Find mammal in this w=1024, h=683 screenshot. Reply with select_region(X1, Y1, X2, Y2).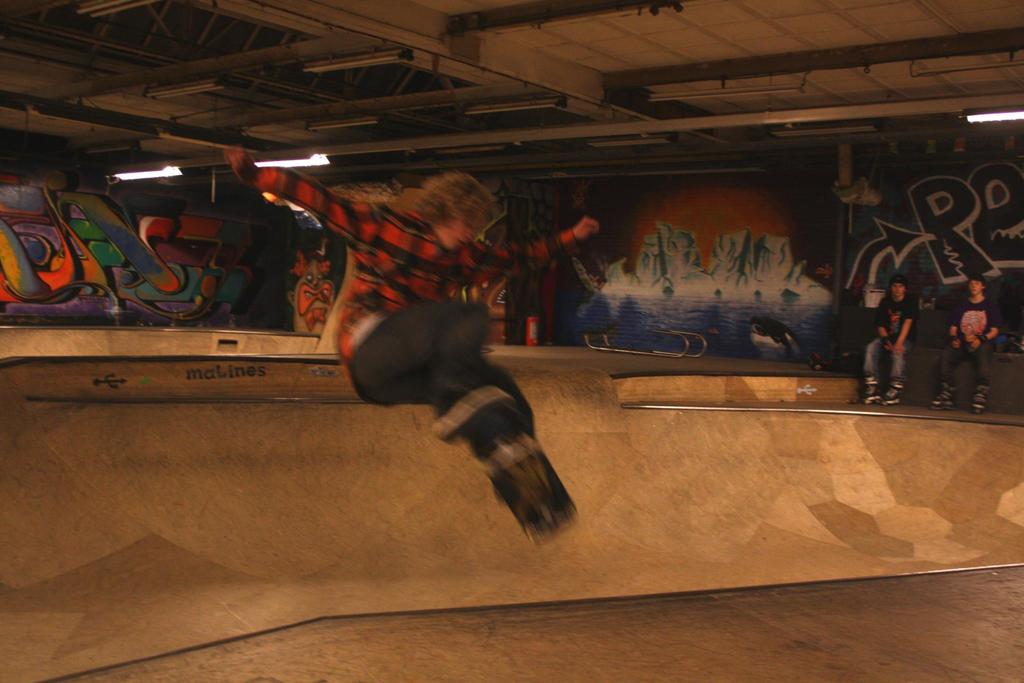
select_region(214, 160, 627, 563).
